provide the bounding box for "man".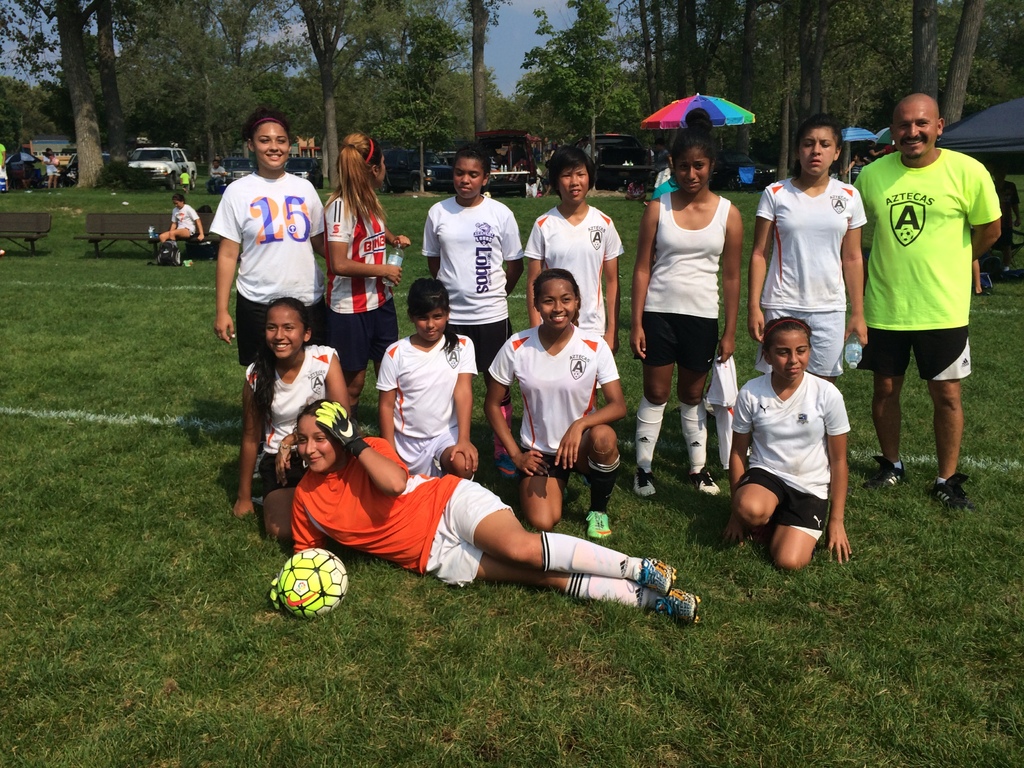
pyautogui.locateOnScreen(205, 159, 222, 190).
